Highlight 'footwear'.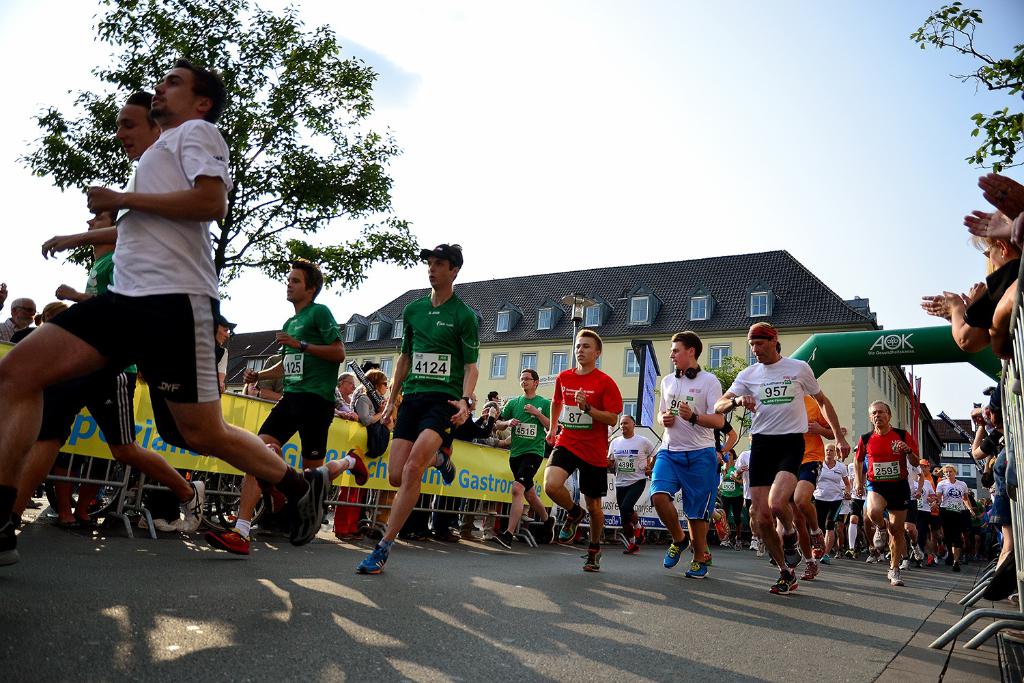
Highlighted region: bbox=[771, 570, 797, 591].
